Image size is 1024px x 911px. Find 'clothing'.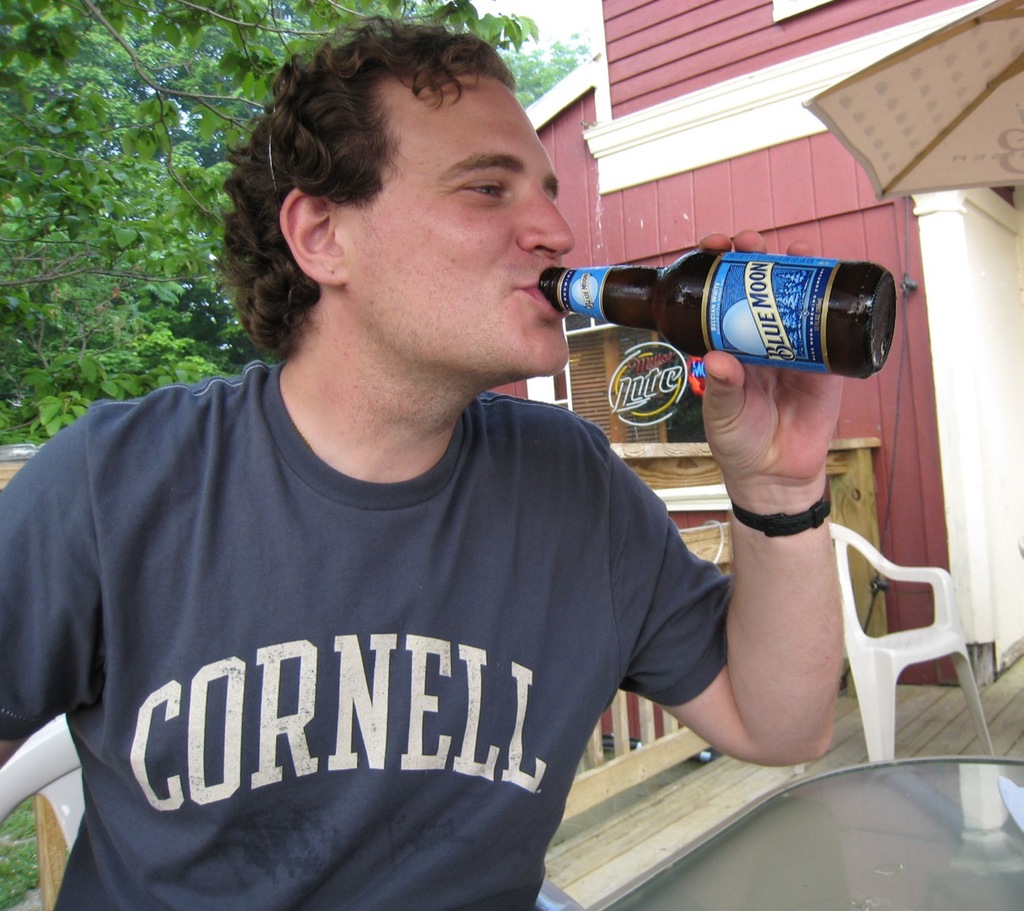
region(20, 332, 738, 901).
